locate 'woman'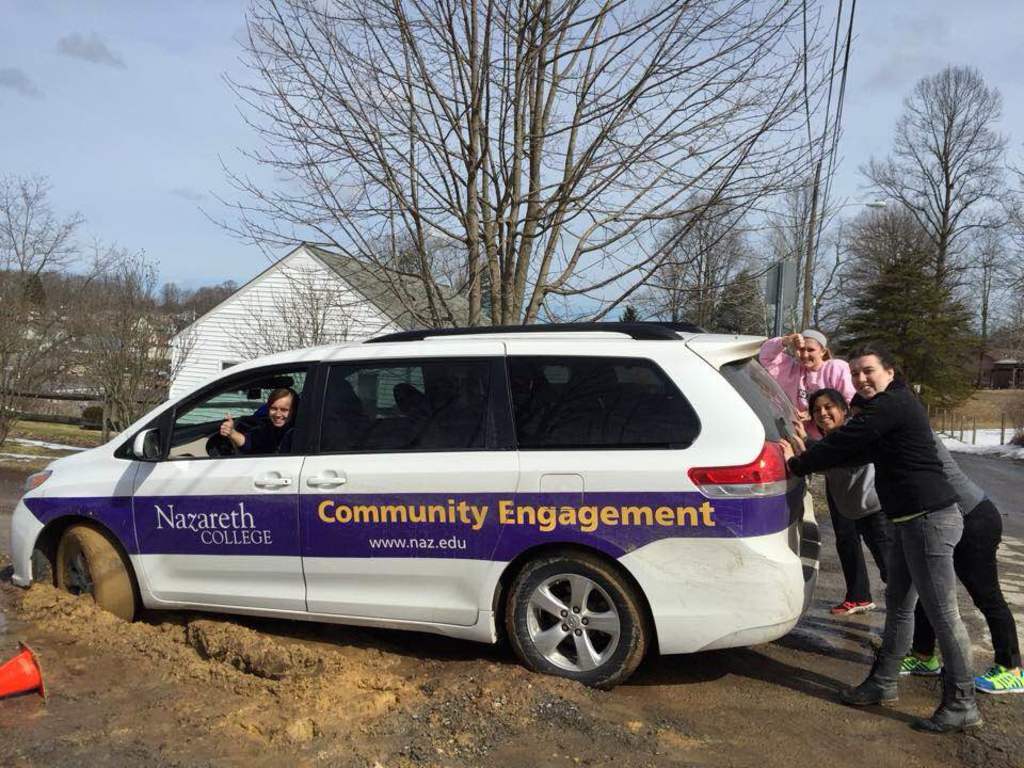
pyautogui.locateOnScreen(805, 383, 893, 587)
